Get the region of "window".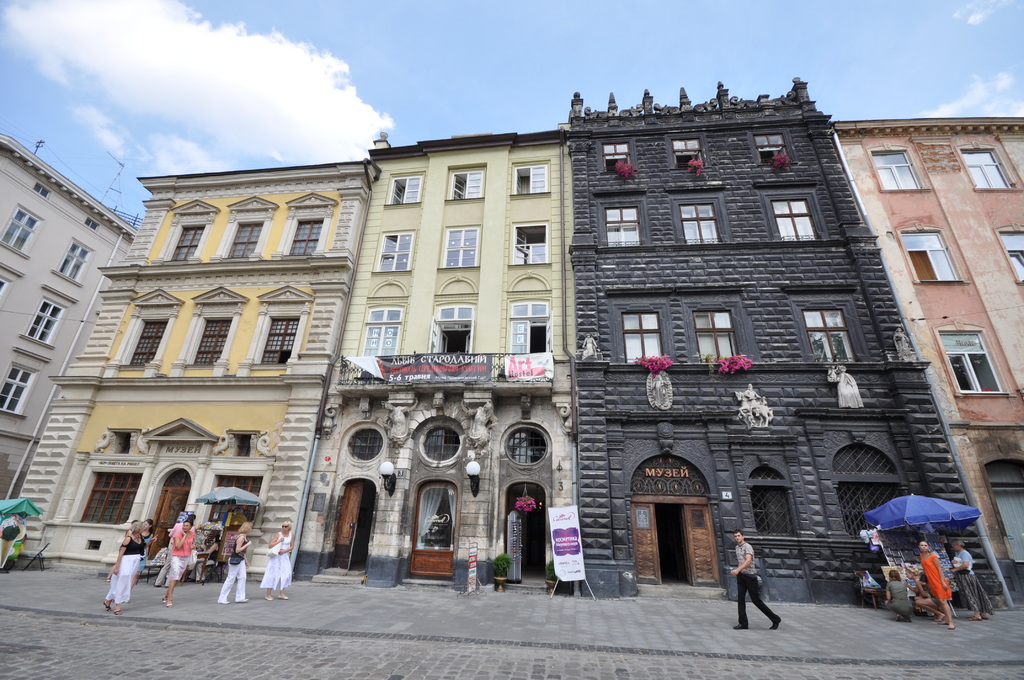
x1=422 y1=425 x2=463 y2=462.
